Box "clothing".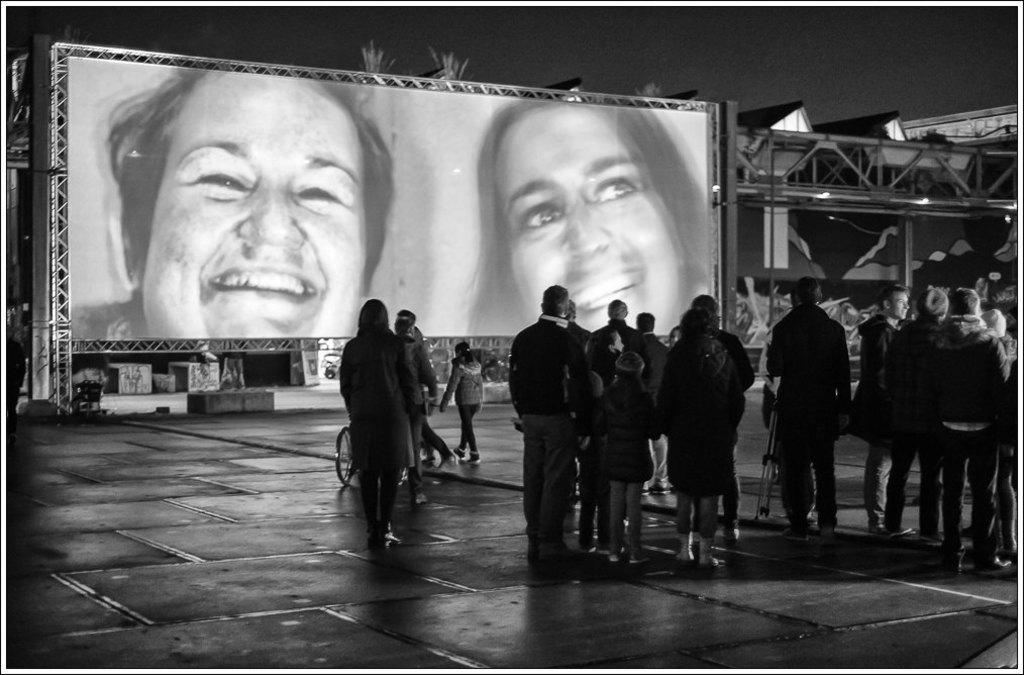
446, 352, 486, 454.
